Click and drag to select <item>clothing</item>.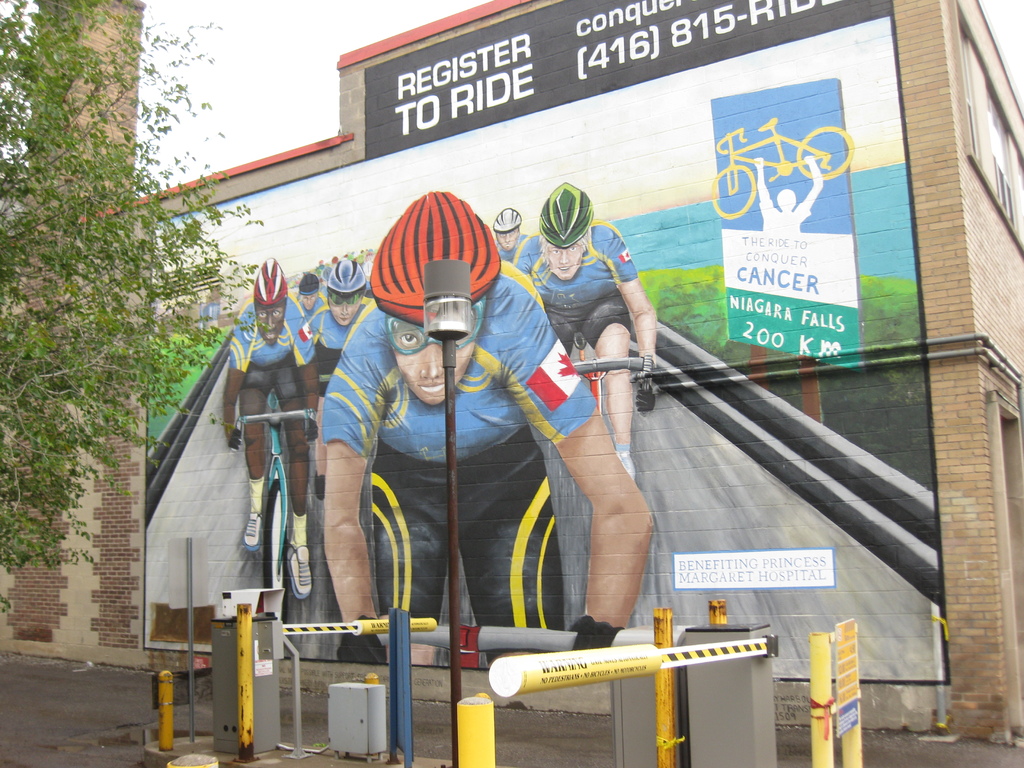
Selection: 301 243 592 690.
